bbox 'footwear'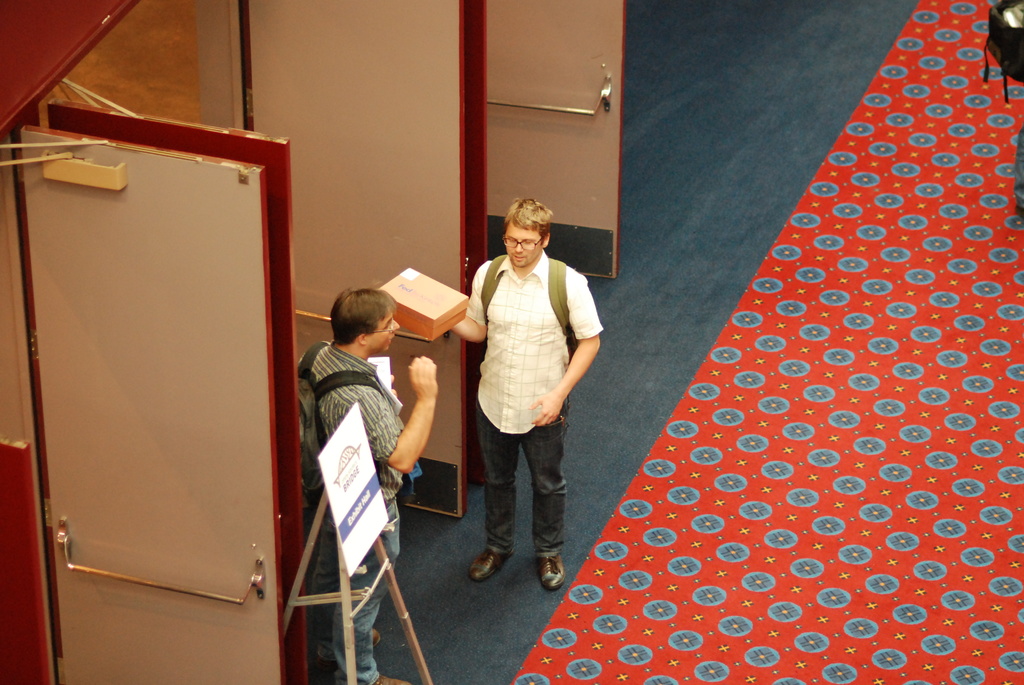
(356,672,412,684)
